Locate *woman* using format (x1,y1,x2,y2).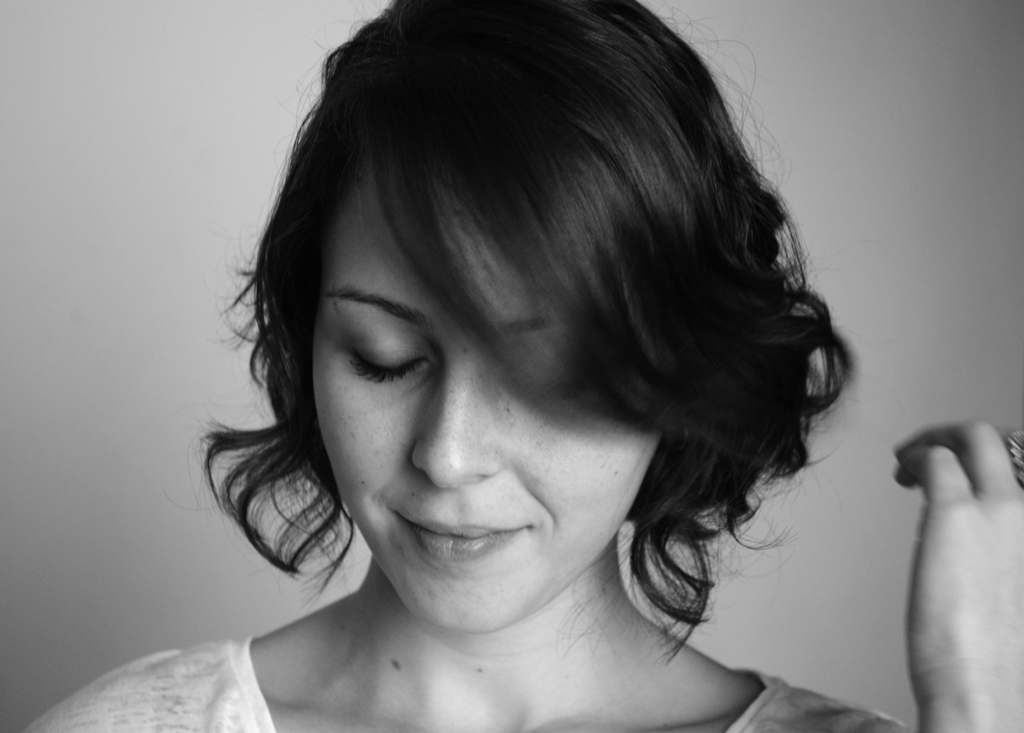
(21,0,1023,732).
